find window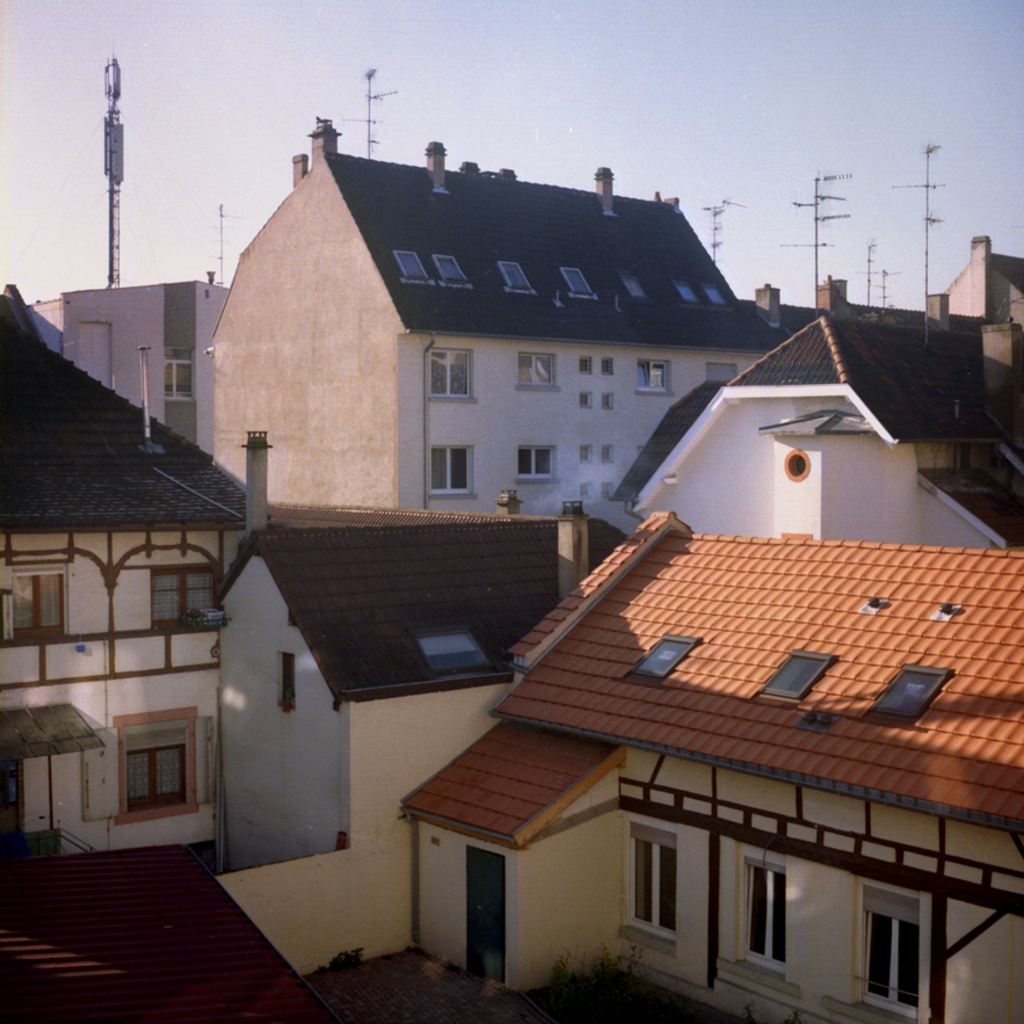
crop(620, 819, 680, 964)
